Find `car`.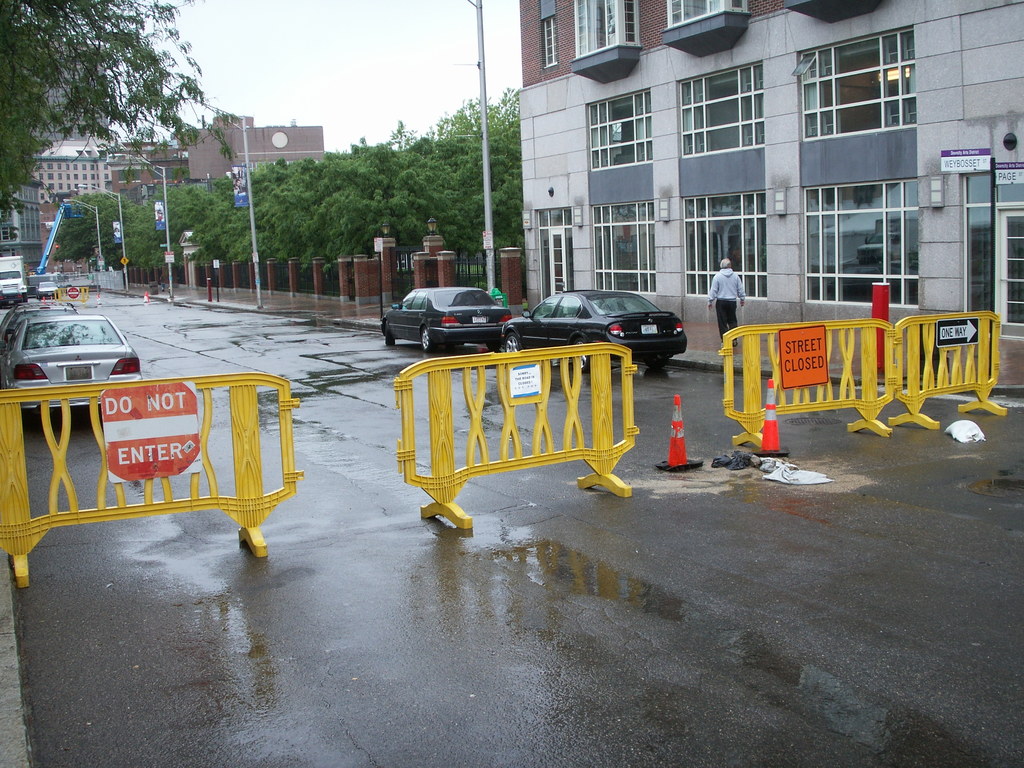
crop(0, 303, 77, 367).
